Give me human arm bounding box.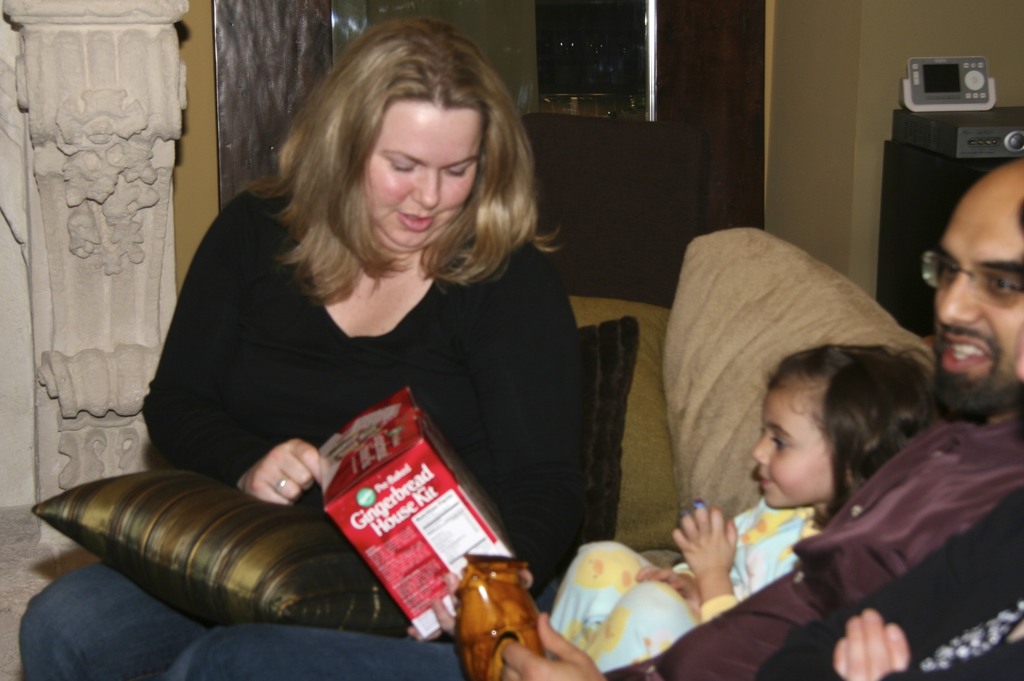
BBox(753, 476, 1023, 680).
